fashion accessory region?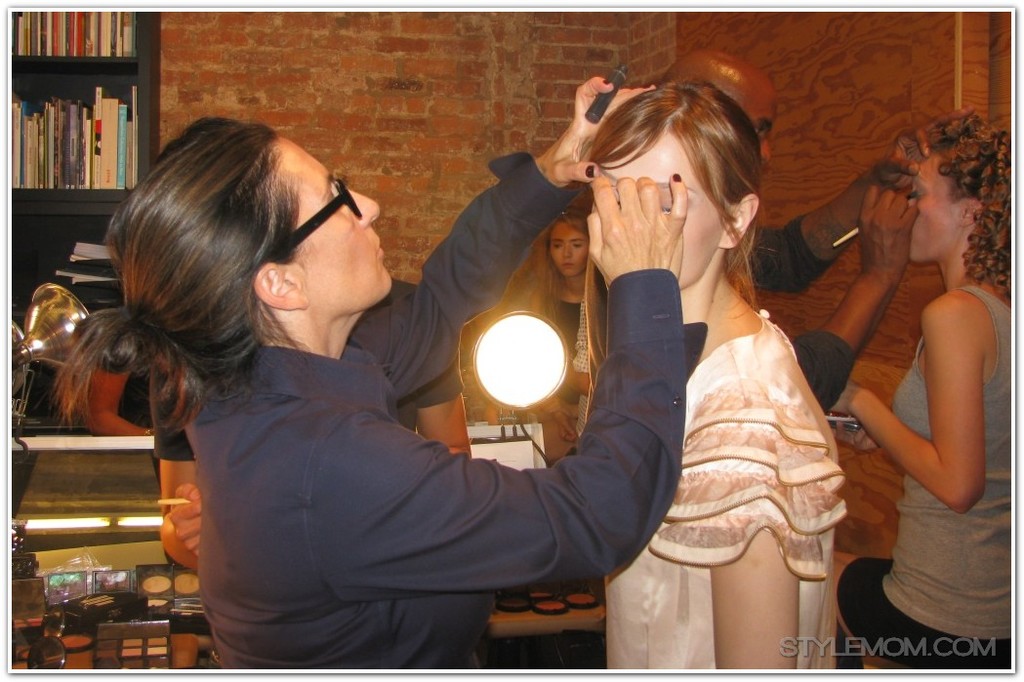
region(266, 176, 363, 266)
